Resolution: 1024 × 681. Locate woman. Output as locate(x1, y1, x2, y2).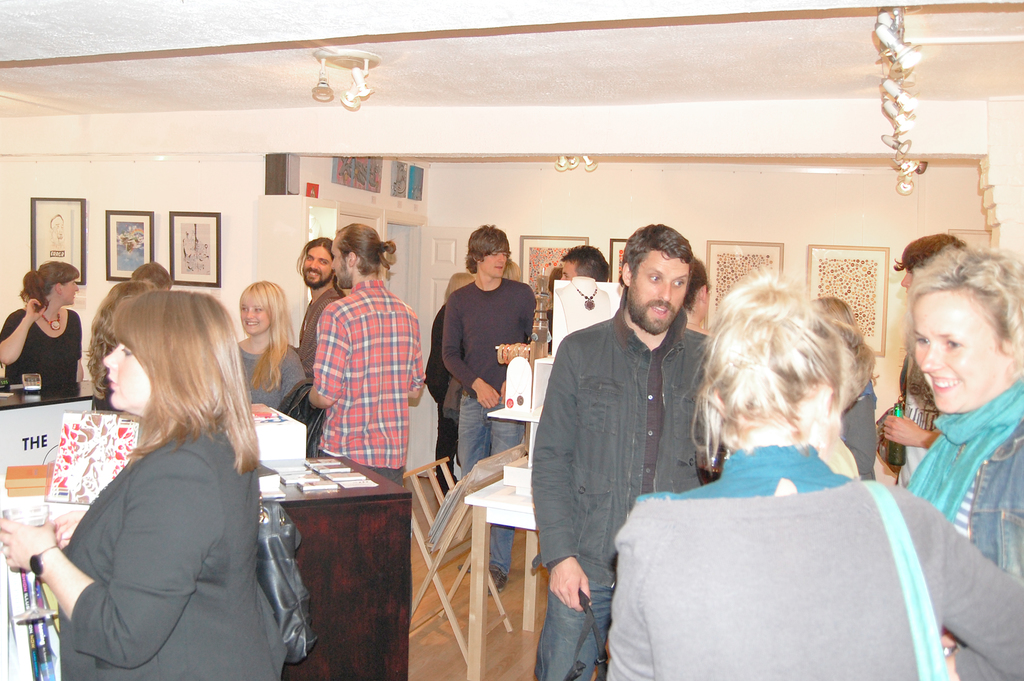
locate(685, 255, 717, 338).
